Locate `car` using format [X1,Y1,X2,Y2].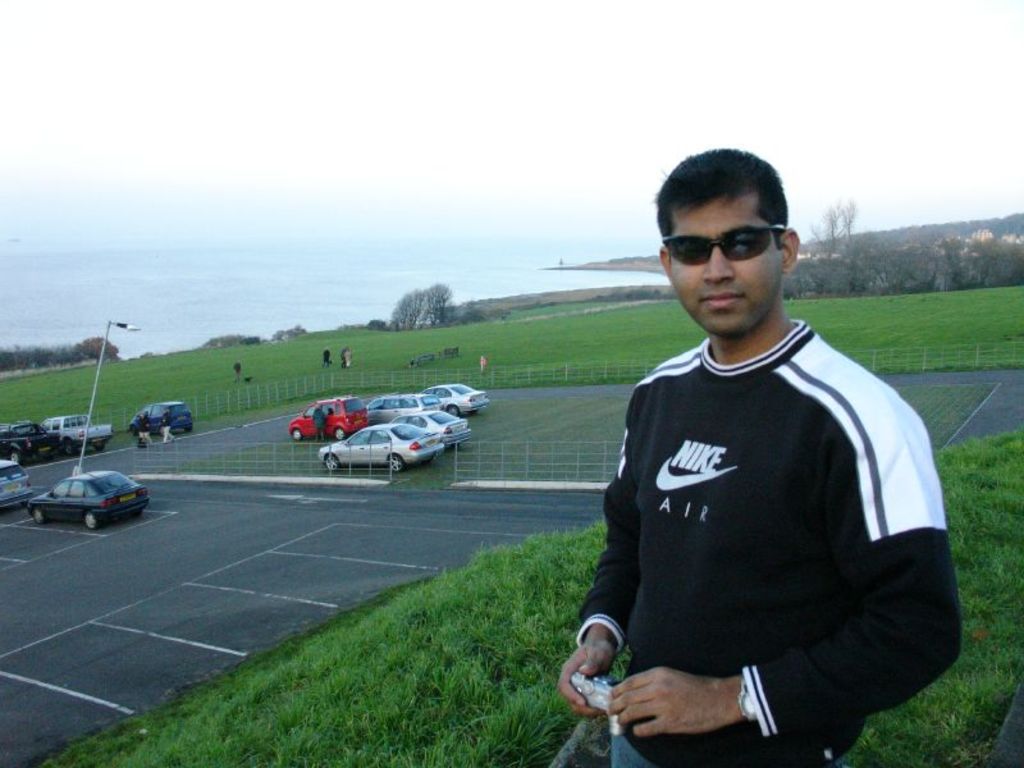
[315,431,444,475].
